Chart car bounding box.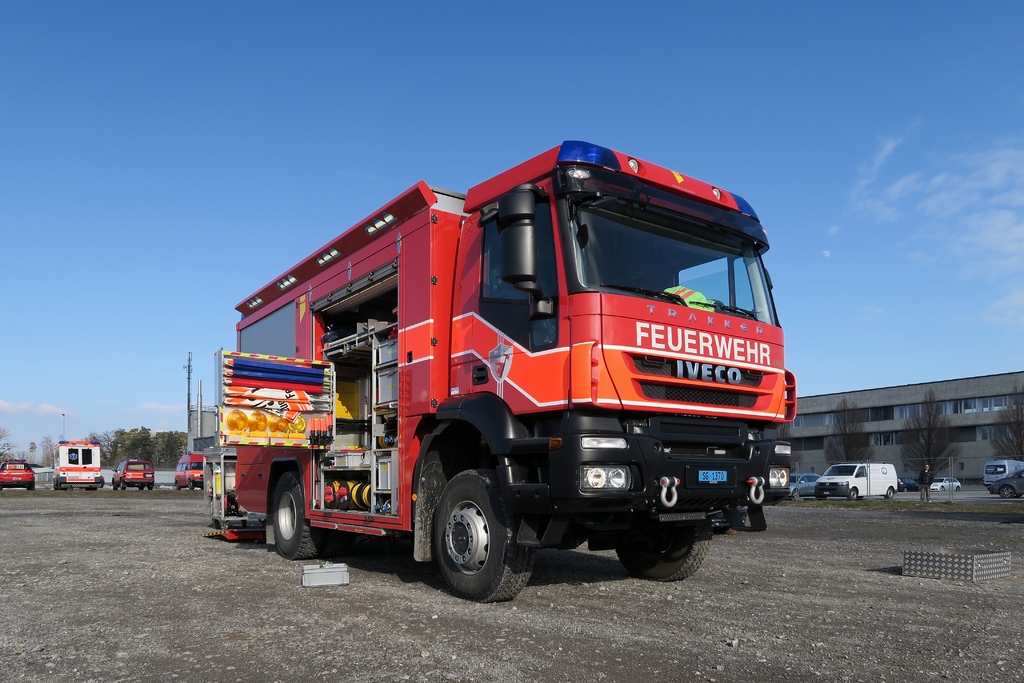
Charted: x1=788, y1=473, x2=819, y2=498.
